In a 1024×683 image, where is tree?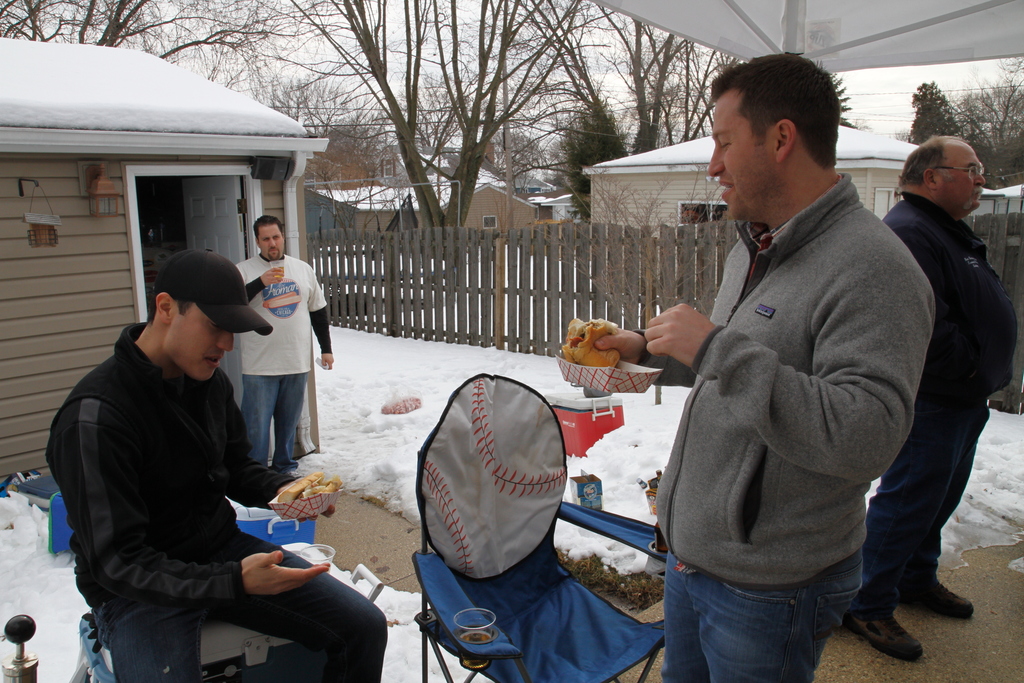
<region>267, 0, 611, 304</region>.
